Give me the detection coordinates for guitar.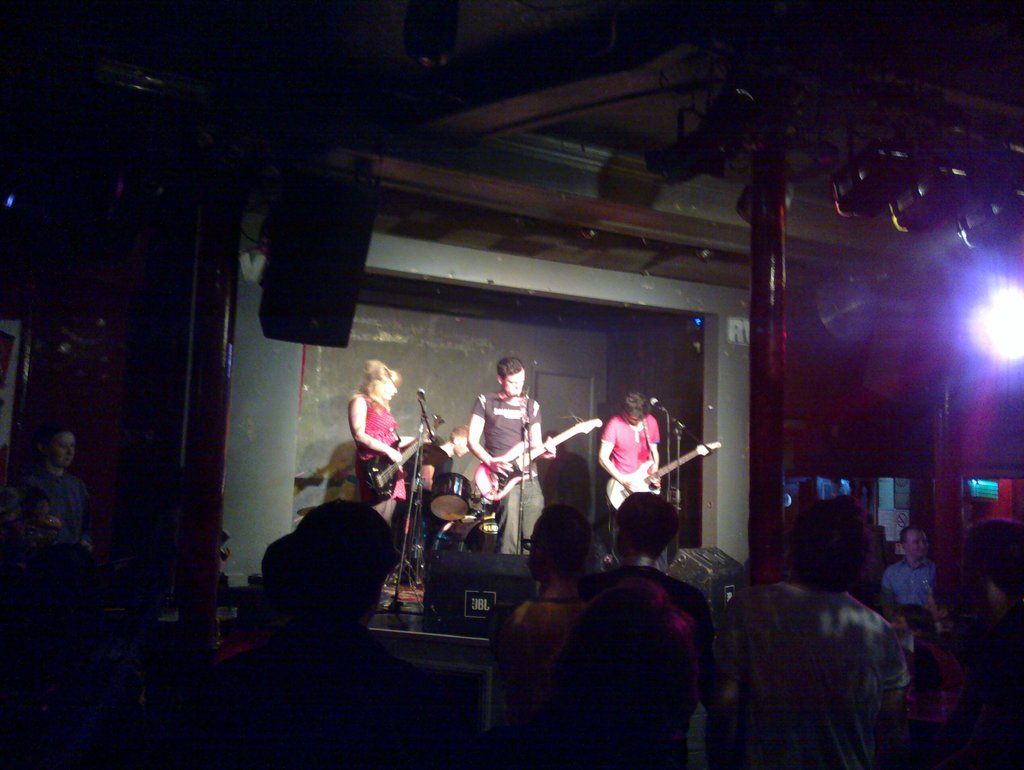
x1=606 y1=438 x2=726 y2=511.
